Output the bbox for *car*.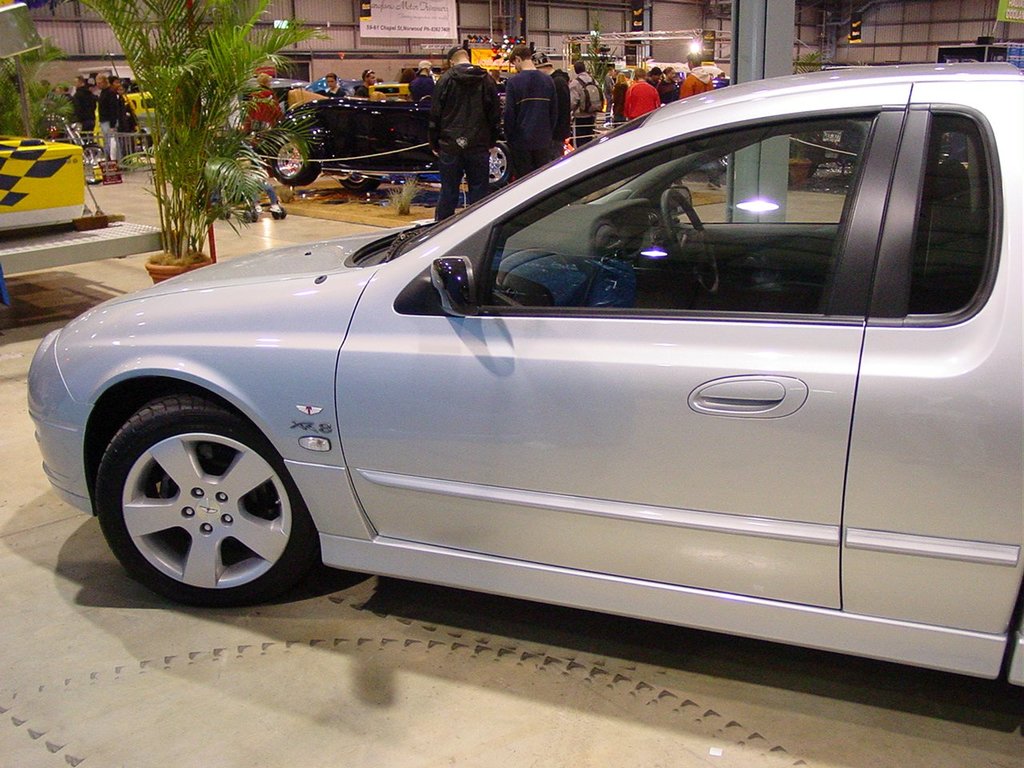
bbox=[39, 80, 1023, 690].
